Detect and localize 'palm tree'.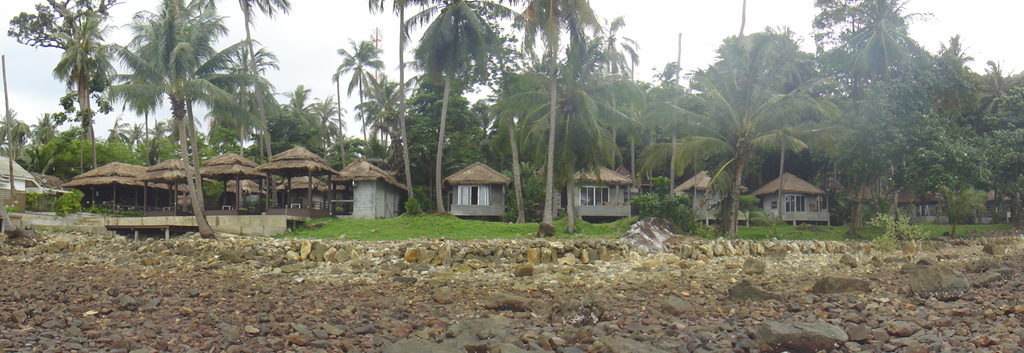
Localized at bbox=(264, 73, 316, 193).
